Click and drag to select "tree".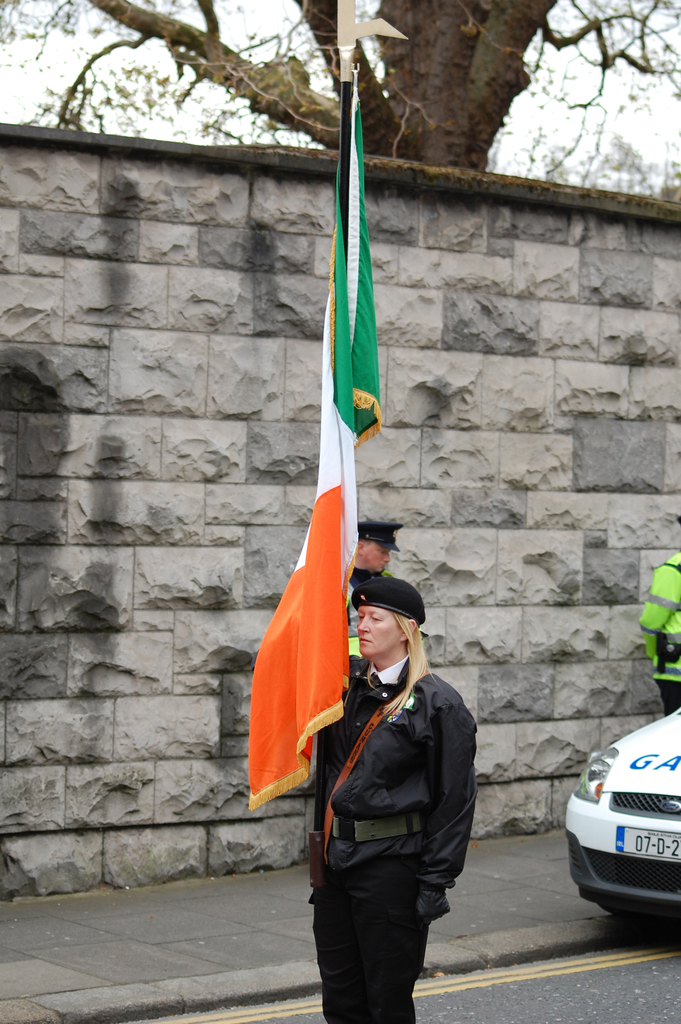
Selection: (0,0,680,211).
